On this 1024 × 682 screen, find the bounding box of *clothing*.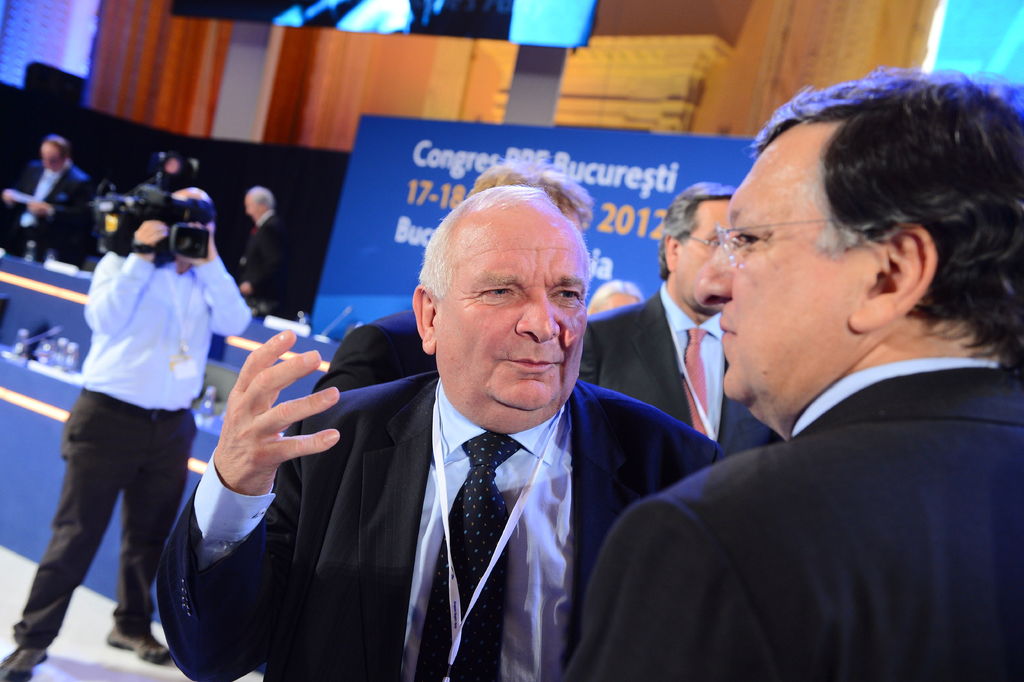
Bounding box: [left=6, top=160, right=91, bottom=262].
